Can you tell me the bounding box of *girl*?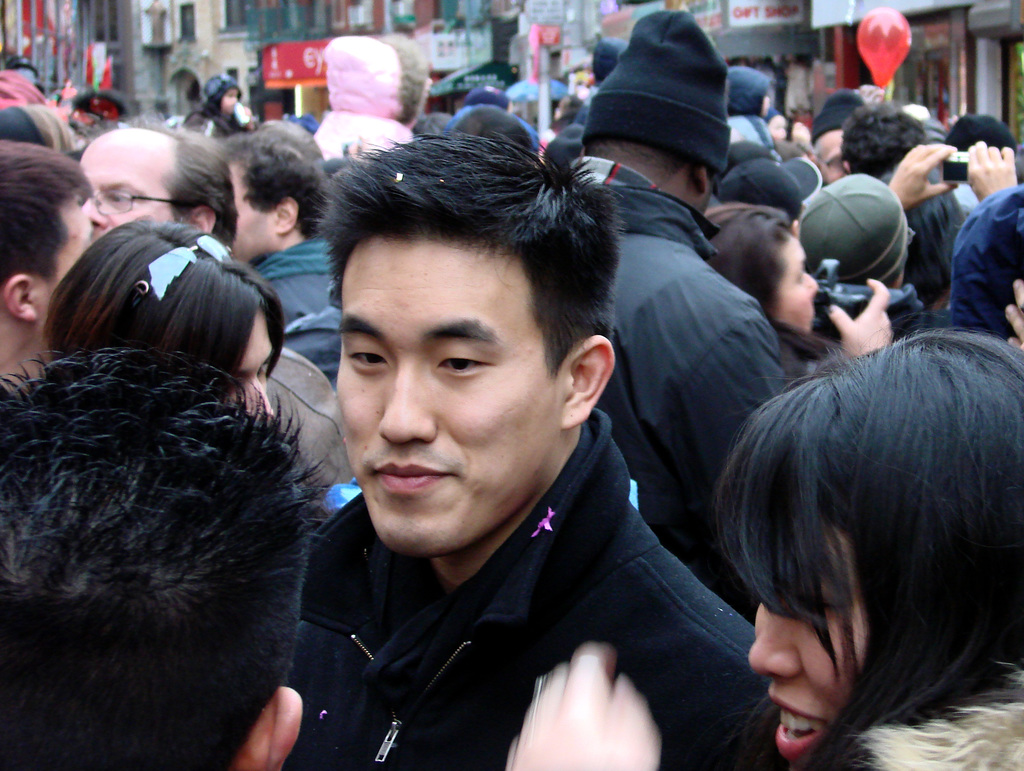
<region>49, 223, 288, 414</region>.
